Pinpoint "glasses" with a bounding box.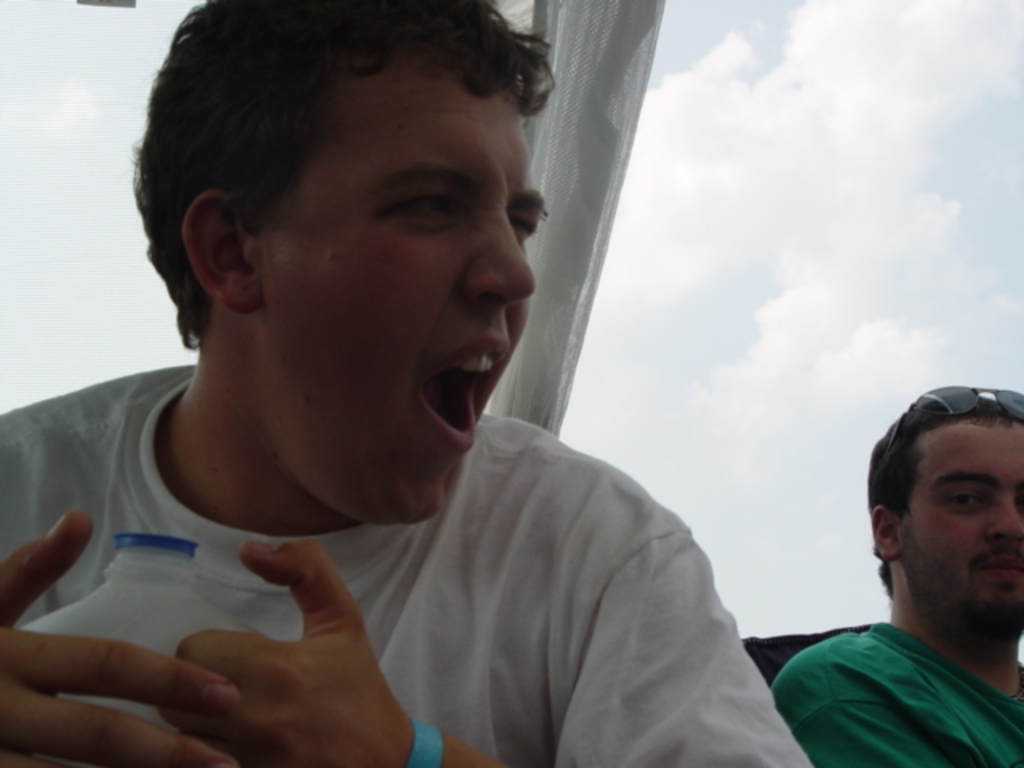
l=875, t=374, r=1022, b=467.
